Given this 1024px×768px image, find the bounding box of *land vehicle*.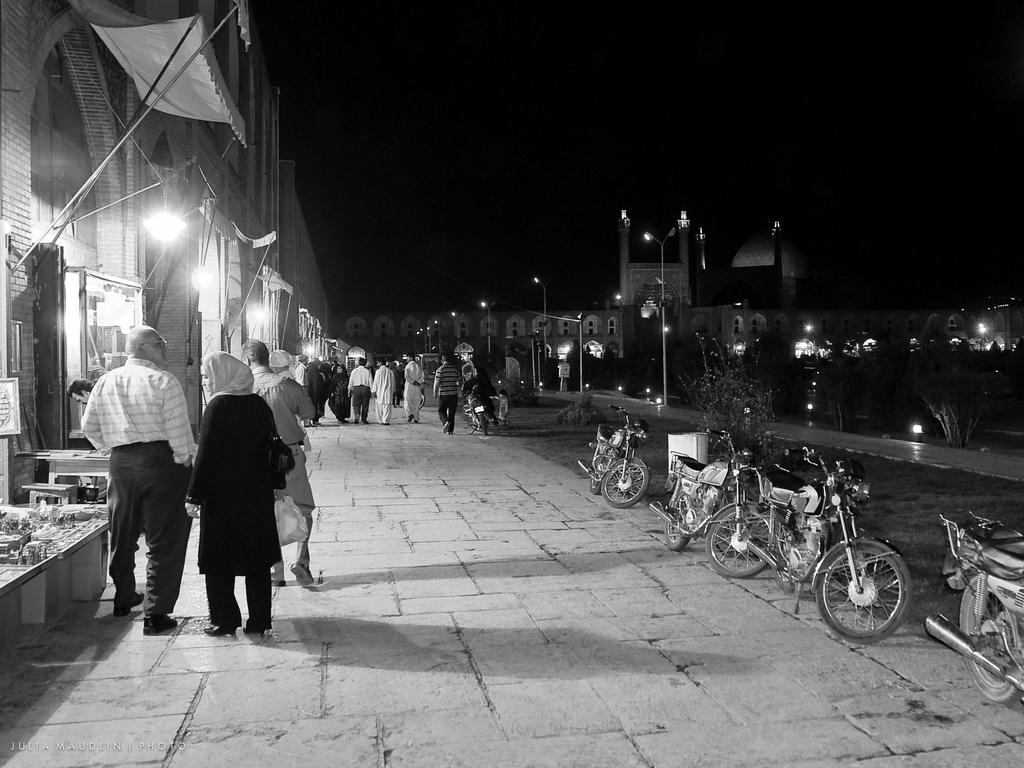
(x1=650, y1=426, x2=773, y2=582).
